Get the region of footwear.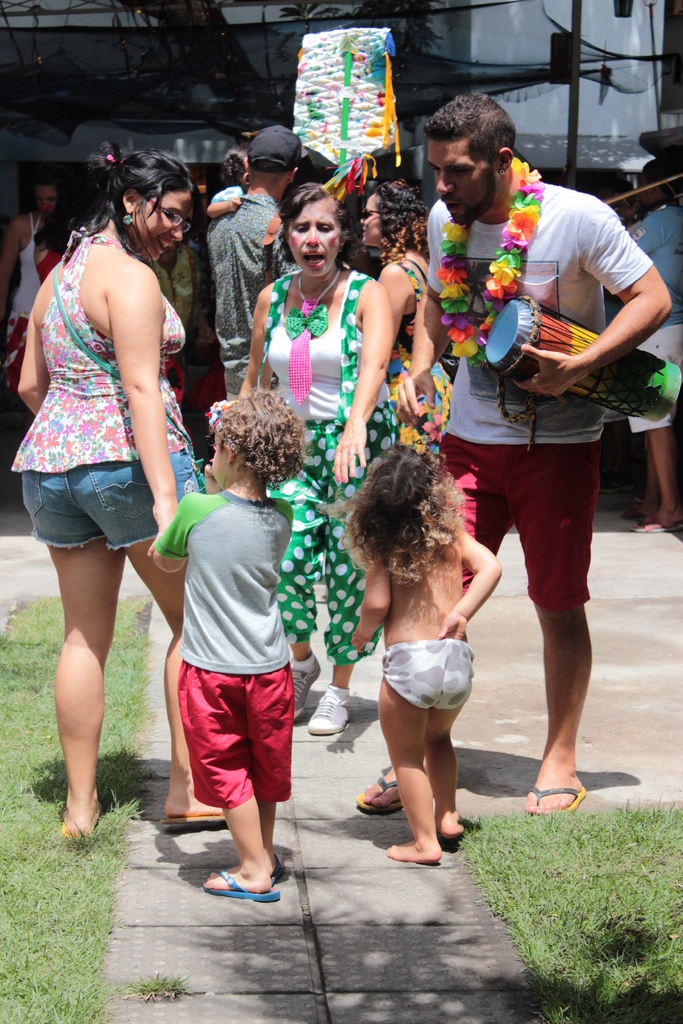
155:809:227:829.
